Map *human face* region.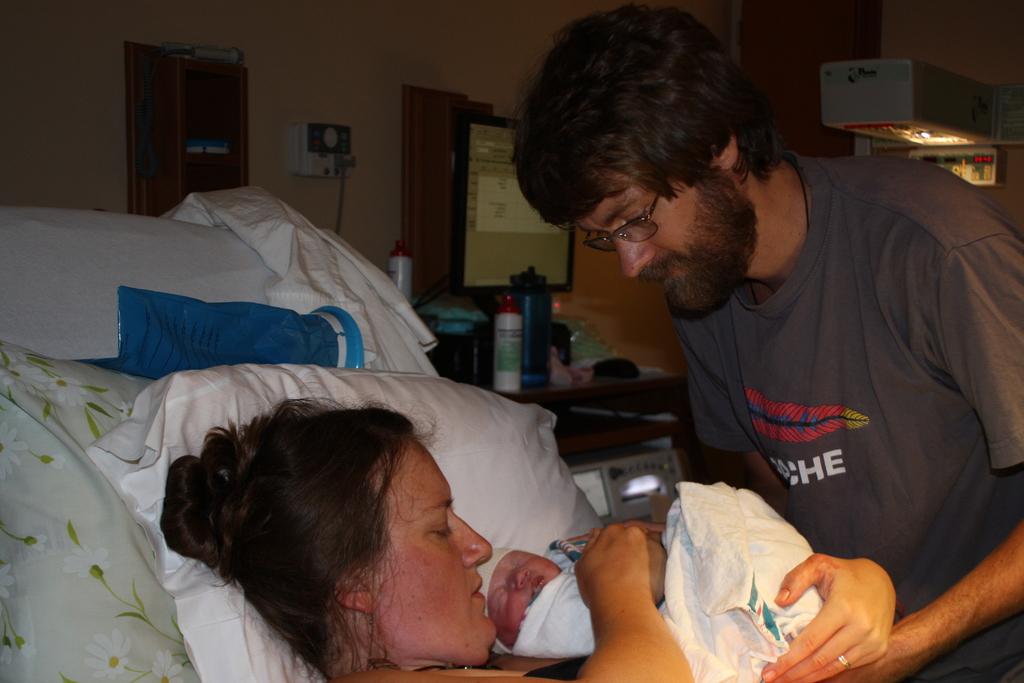
Mapped to bbox(486, 549, 564, 654).
